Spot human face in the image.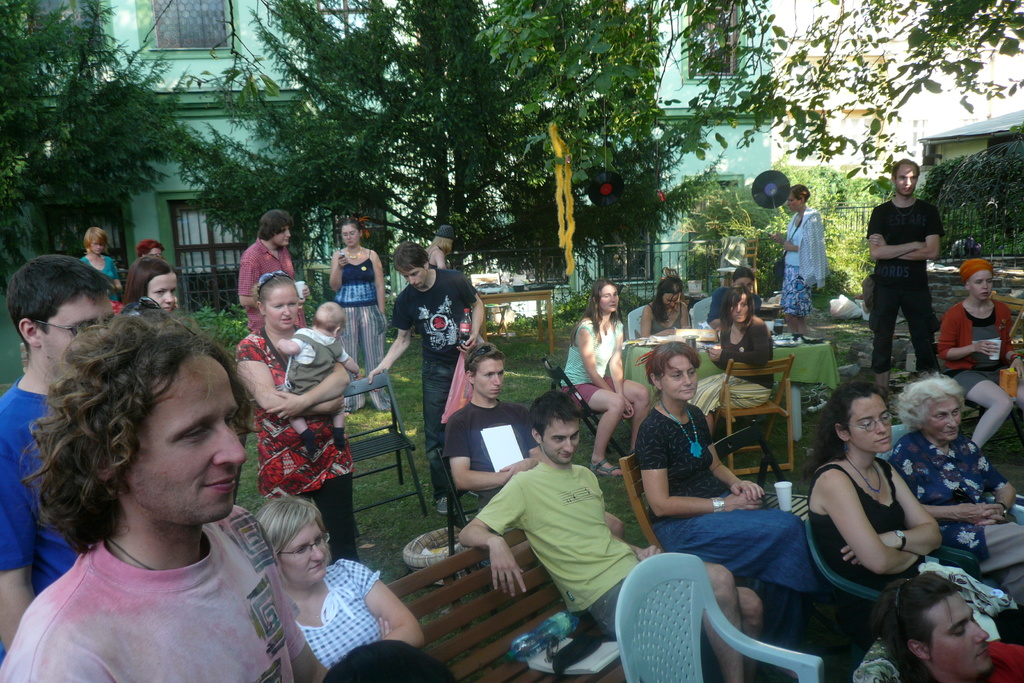
human face found at (left=925, top=393, right=961, bottom=443).
